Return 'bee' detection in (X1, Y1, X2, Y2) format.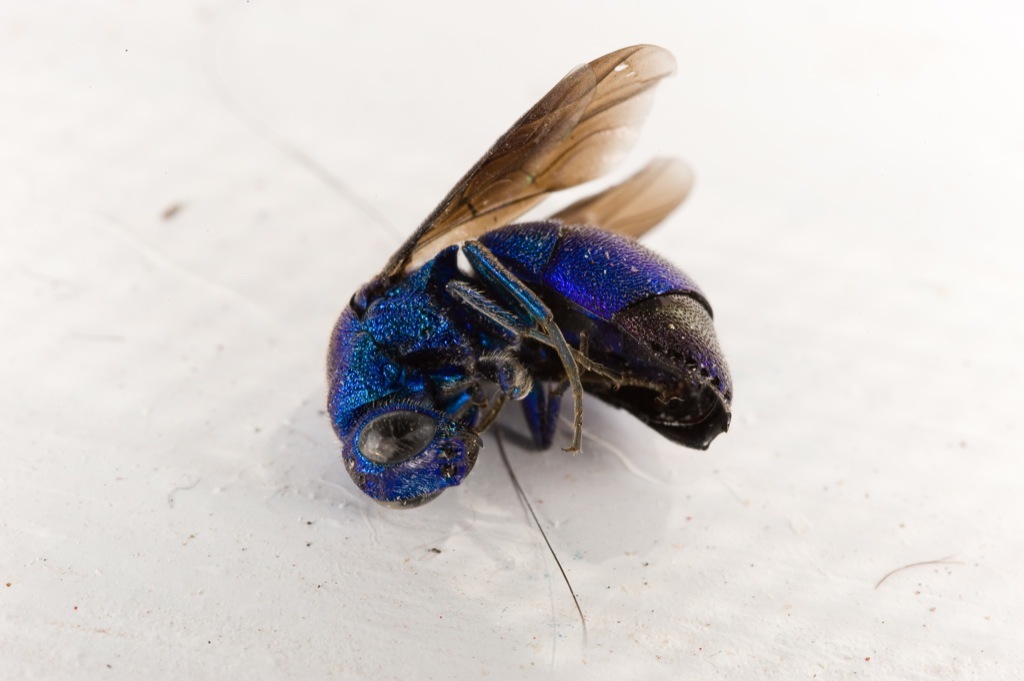
(325, 124, 794, 499).
